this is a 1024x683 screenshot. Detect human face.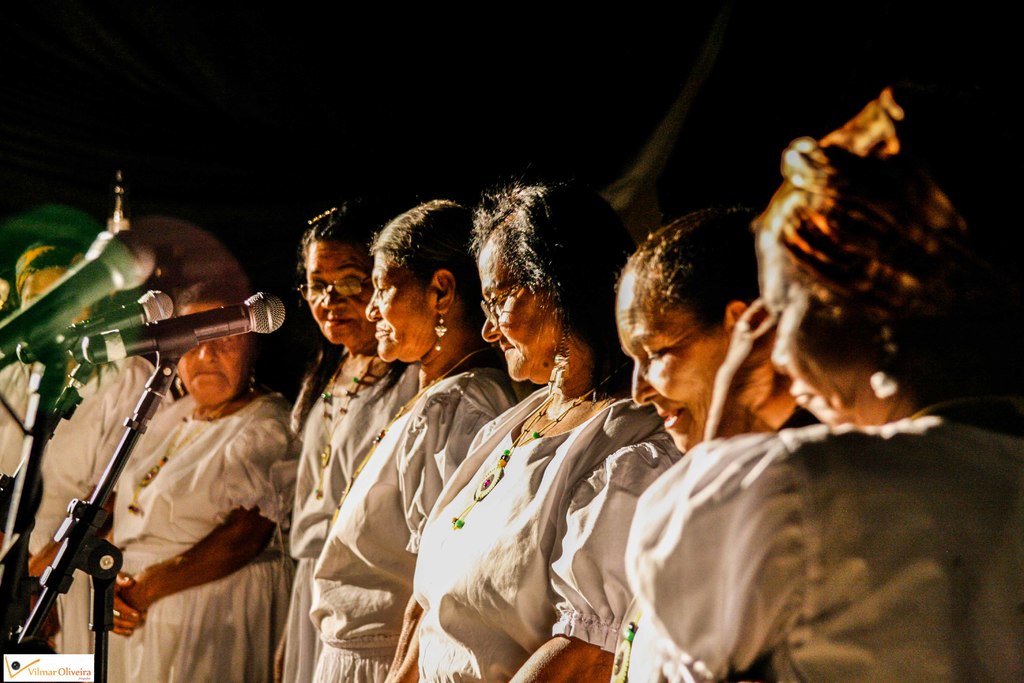
detection(479, 226, 562, 378).
